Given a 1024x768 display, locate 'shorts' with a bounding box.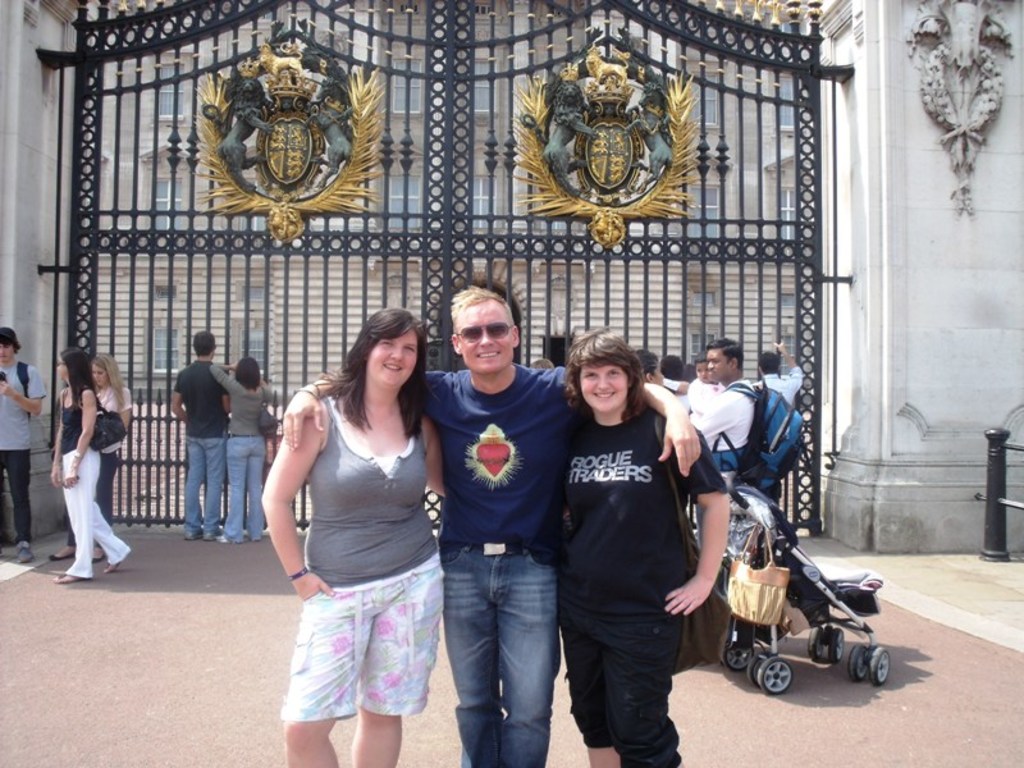
Located: [287, 567, 443, 723].
